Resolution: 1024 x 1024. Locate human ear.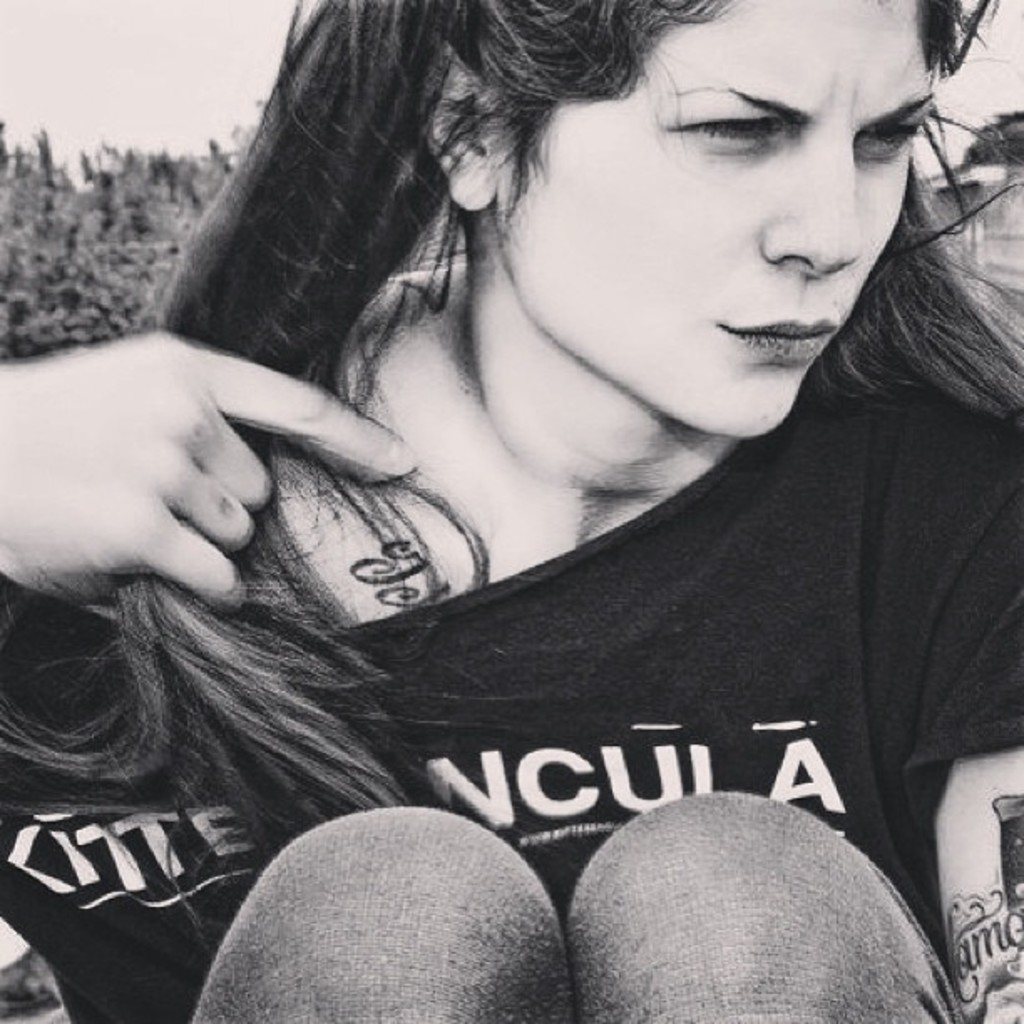
(432, 49, 490, 214).
